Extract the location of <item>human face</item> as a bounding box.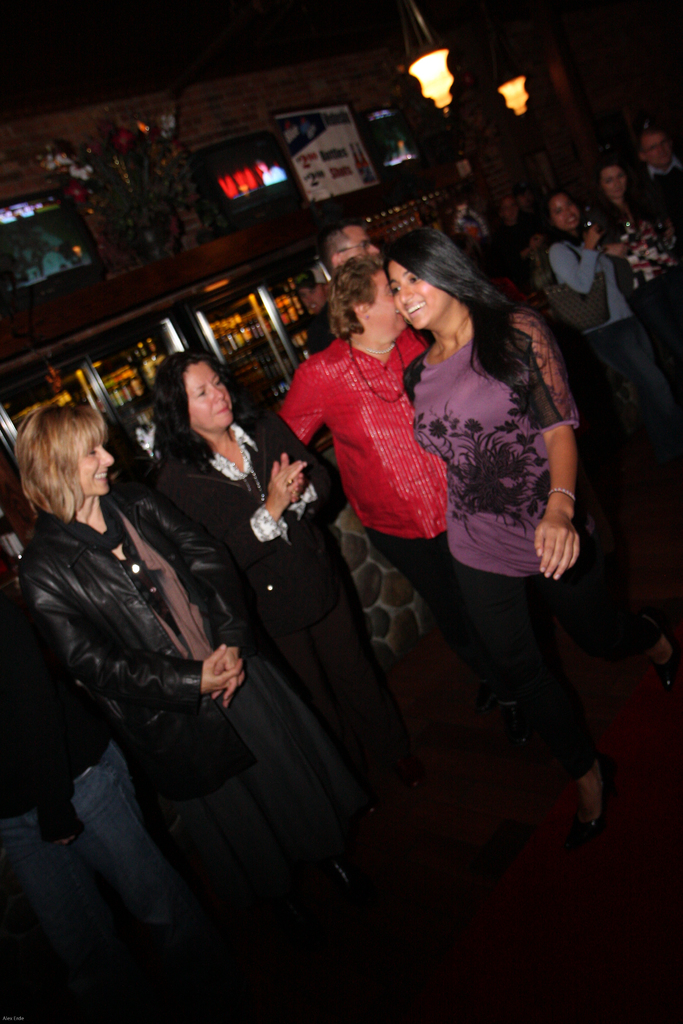
box(78, 433, 110, 497).
